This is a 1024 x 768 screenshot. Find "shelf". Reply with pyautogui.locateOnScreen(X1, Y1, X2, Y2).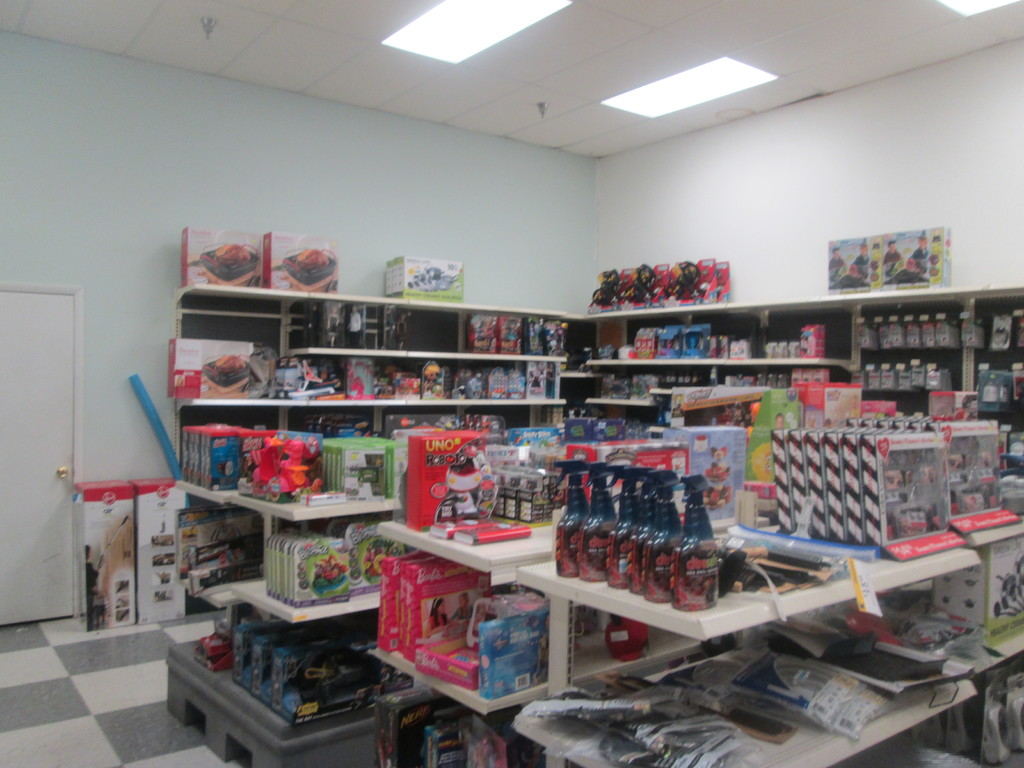
pyautogui.locateOnScreen(491, 618, 996, 767).
